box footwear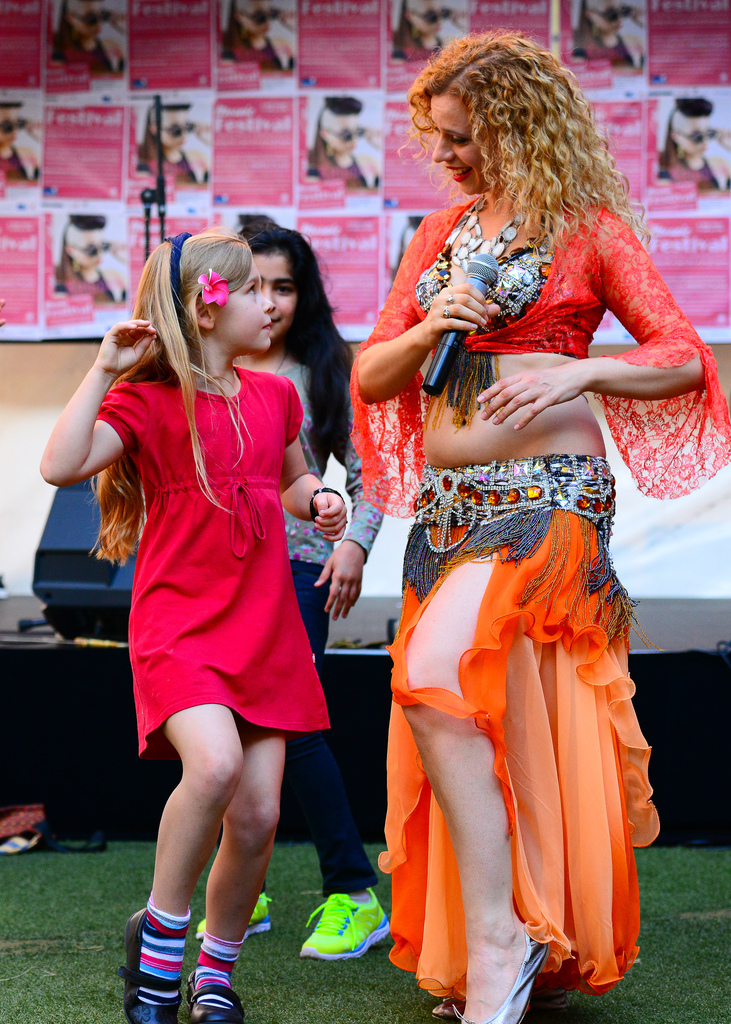
x1=298, y1=886, x2=389, y2=959
